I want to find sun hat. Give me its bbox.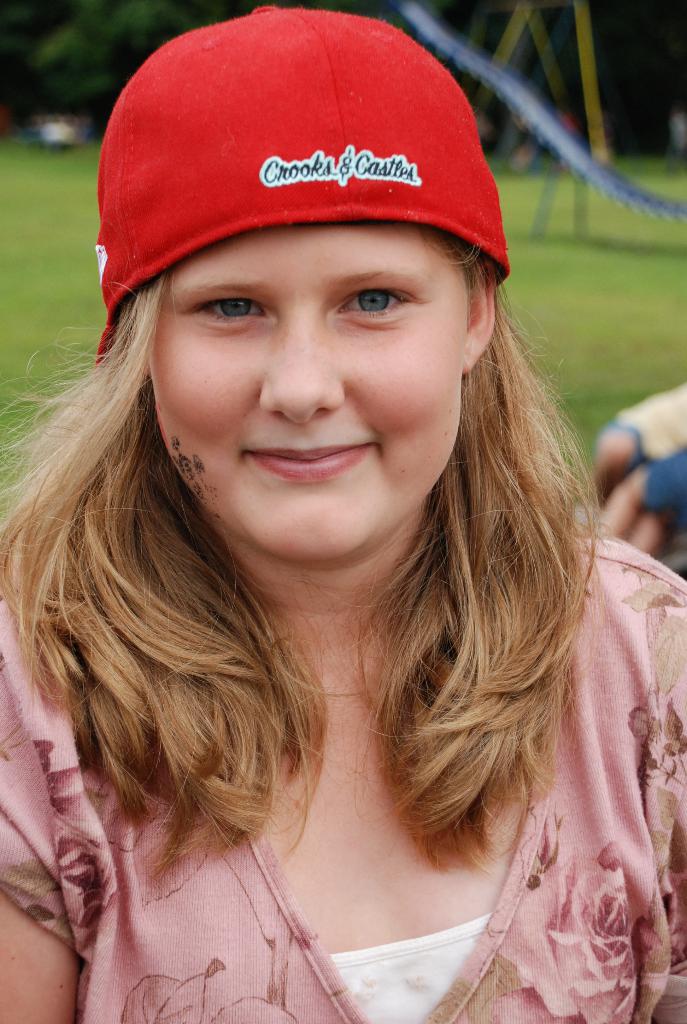
left=81, top=0, right=515, bottom=365.
